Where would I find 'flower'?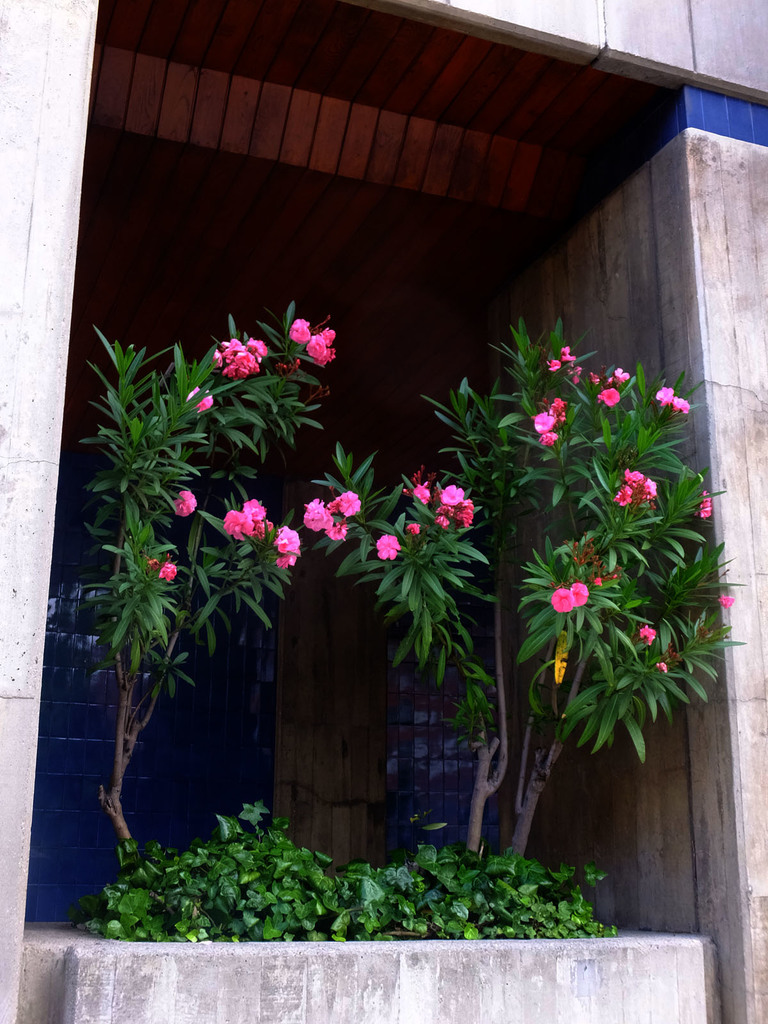
At bbox=(188, 376, 218, 419).
